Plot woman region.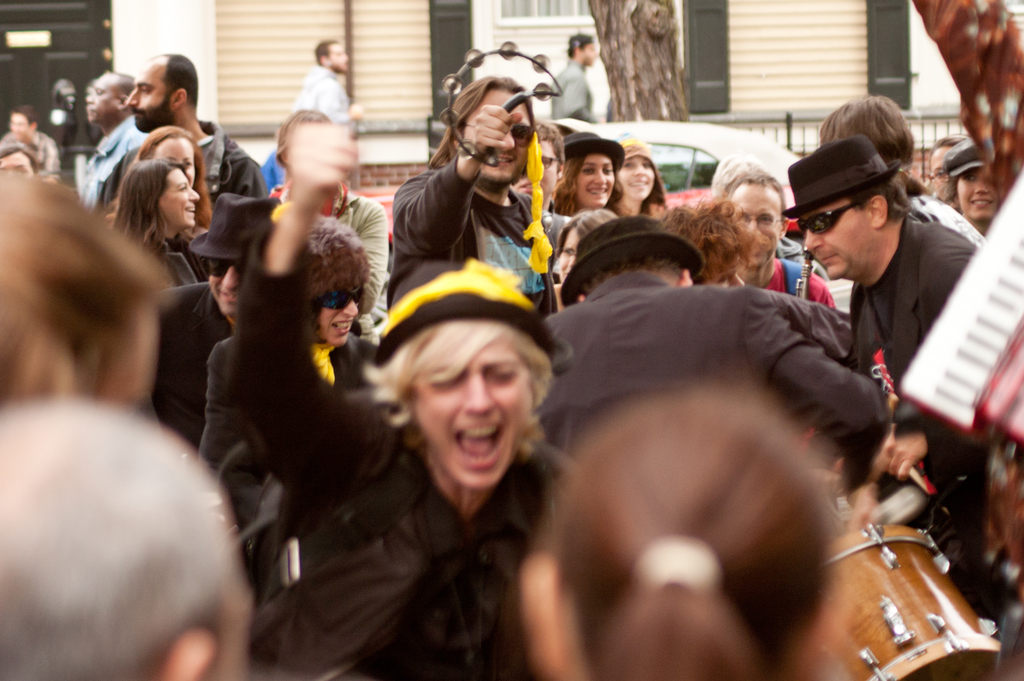
Plotted at x1=544, y1=124, x2=624, y2=222.
